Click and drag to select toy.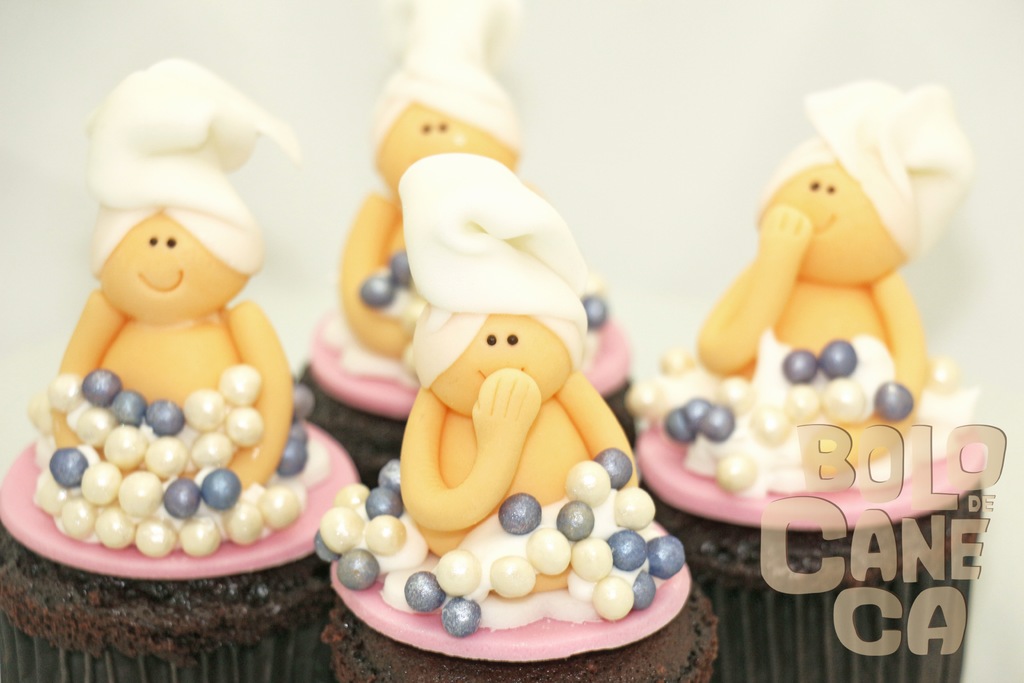
Selection: <region>629, 80, 1004, 531</region>.
